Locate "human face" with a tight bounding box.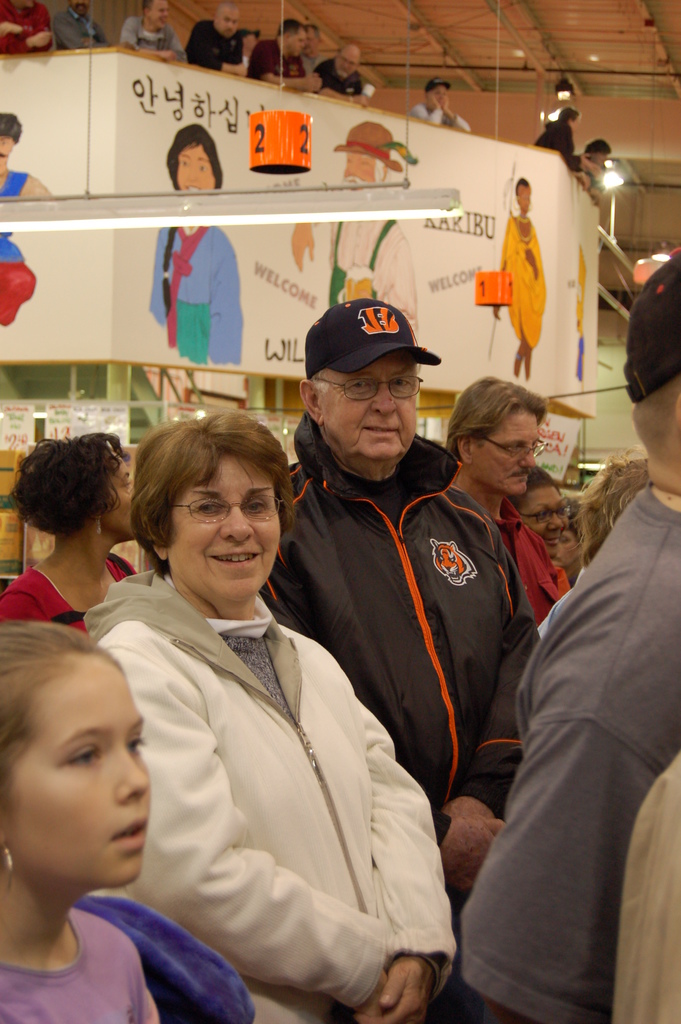
pyautogui.locateOnScreen(10, 639, 157, 924).
